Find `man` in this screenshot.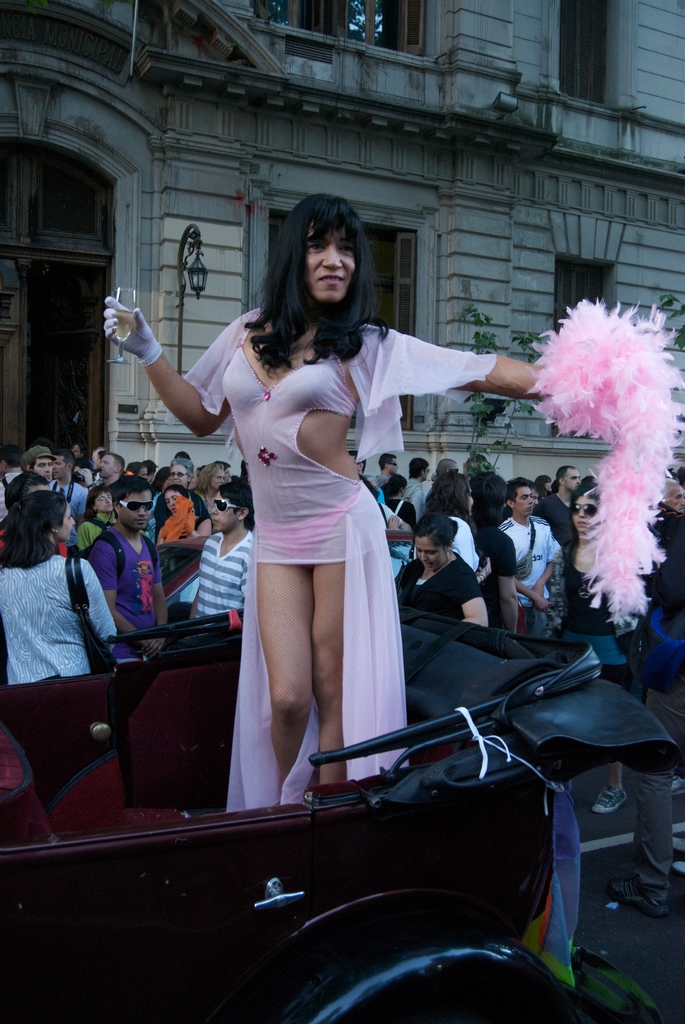
The bounding box for `man` is [left=190, top=483, right=260, bottom=632].
